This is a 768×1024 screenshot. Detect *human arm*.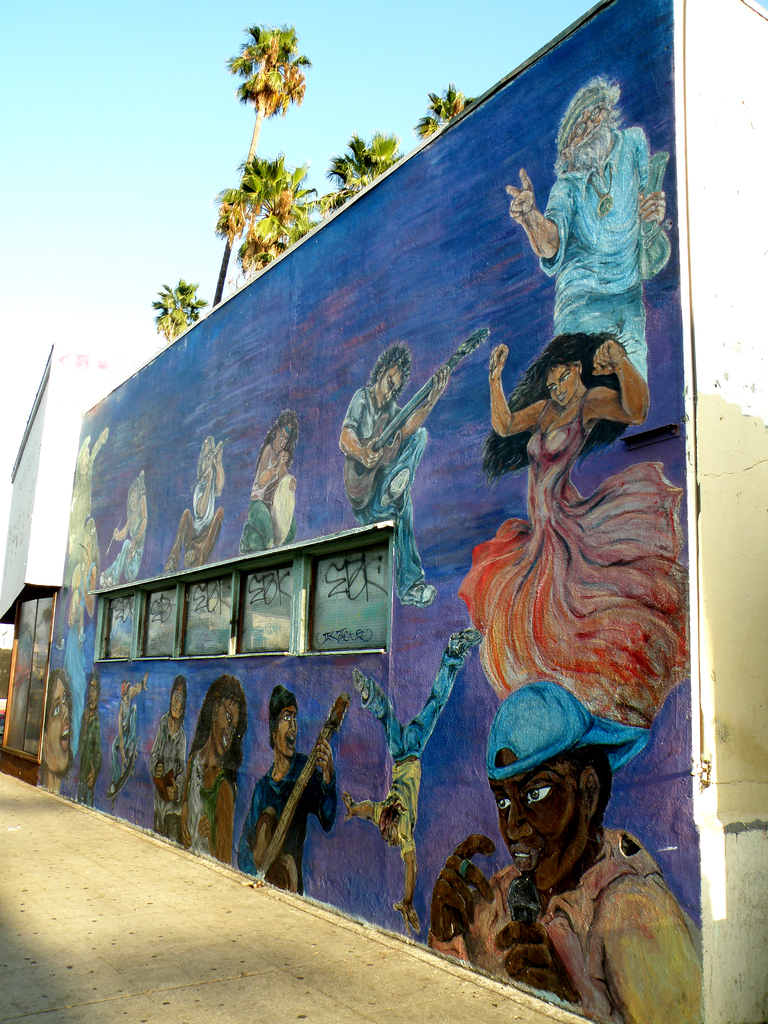
393 820 426 930.
